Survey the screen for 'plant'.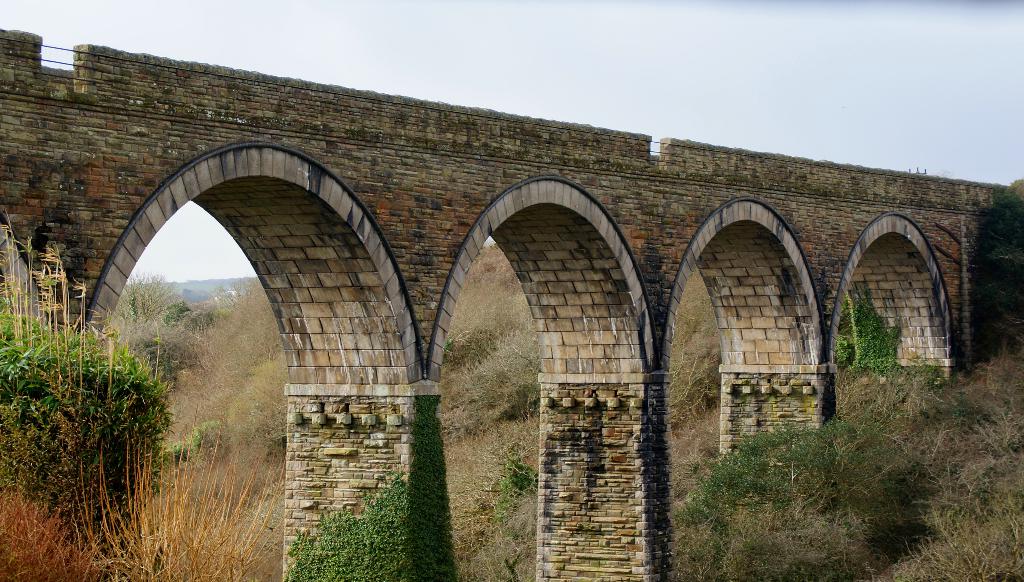
Survey found: detection(663, 265, 742, 581).
